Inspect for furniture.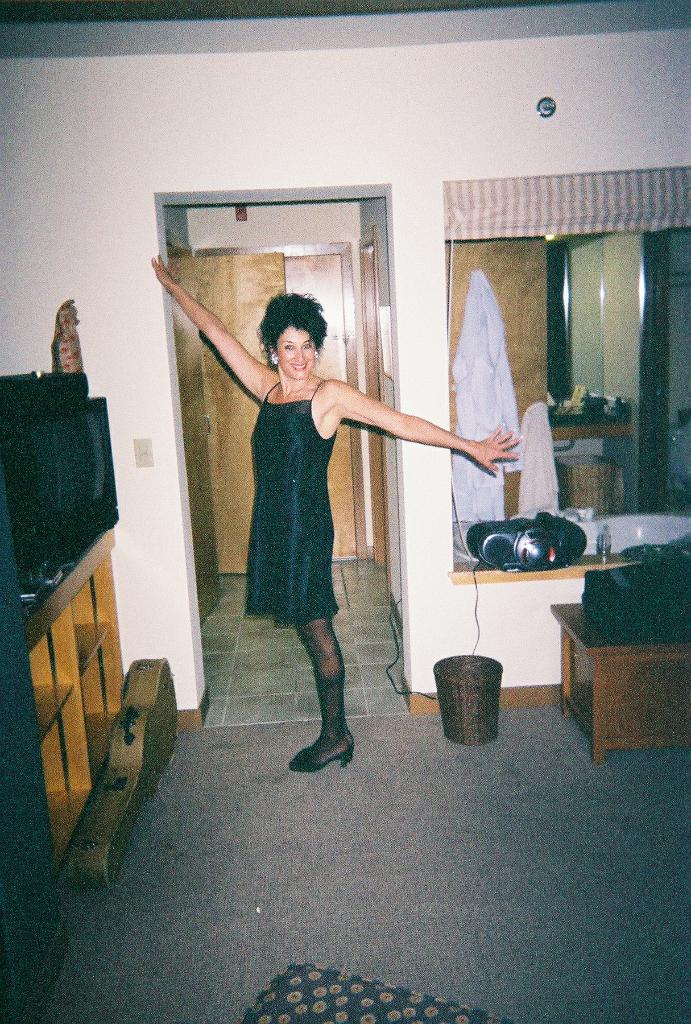
Inspection: l=549, t=600, r=690, b=763.
